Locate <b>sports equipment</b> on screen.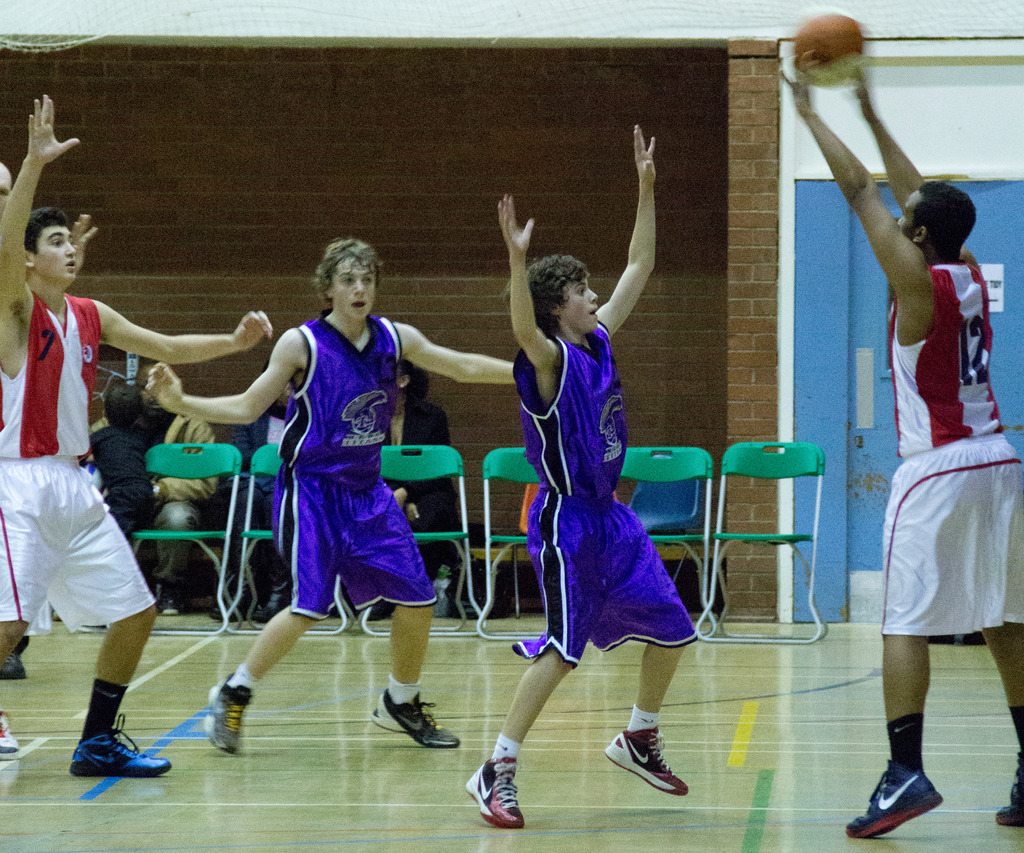
On screen at box=[998, 772, 1023, 829].
